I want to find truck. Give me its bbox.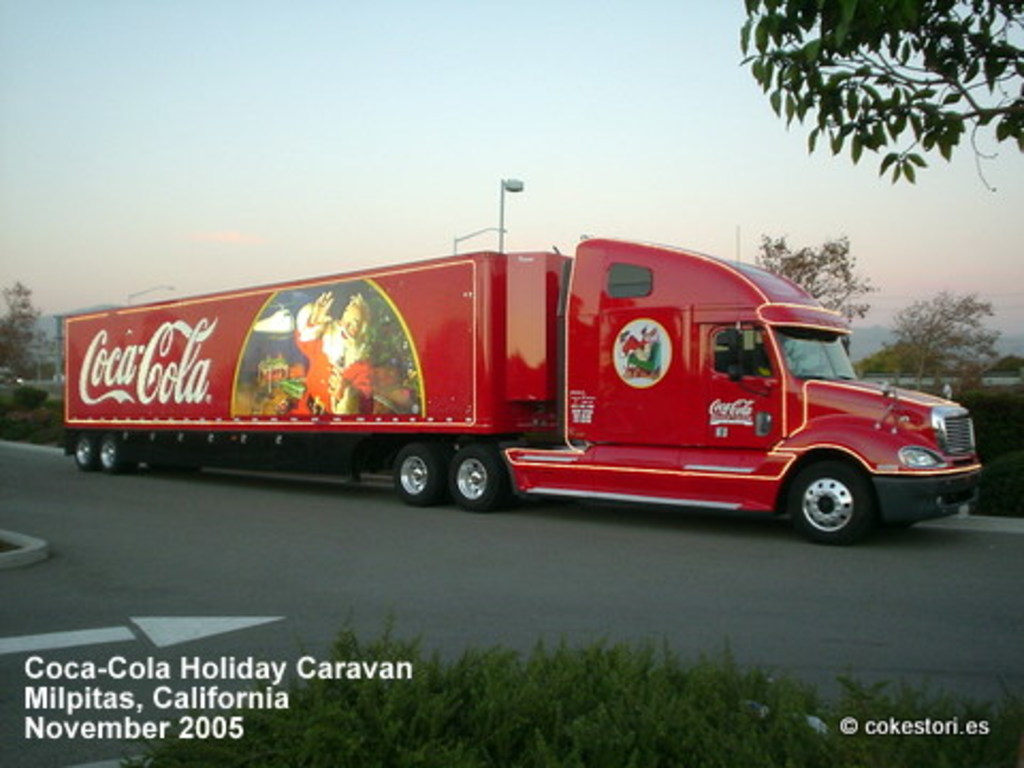
Rect(58, 228, 988, 550).
